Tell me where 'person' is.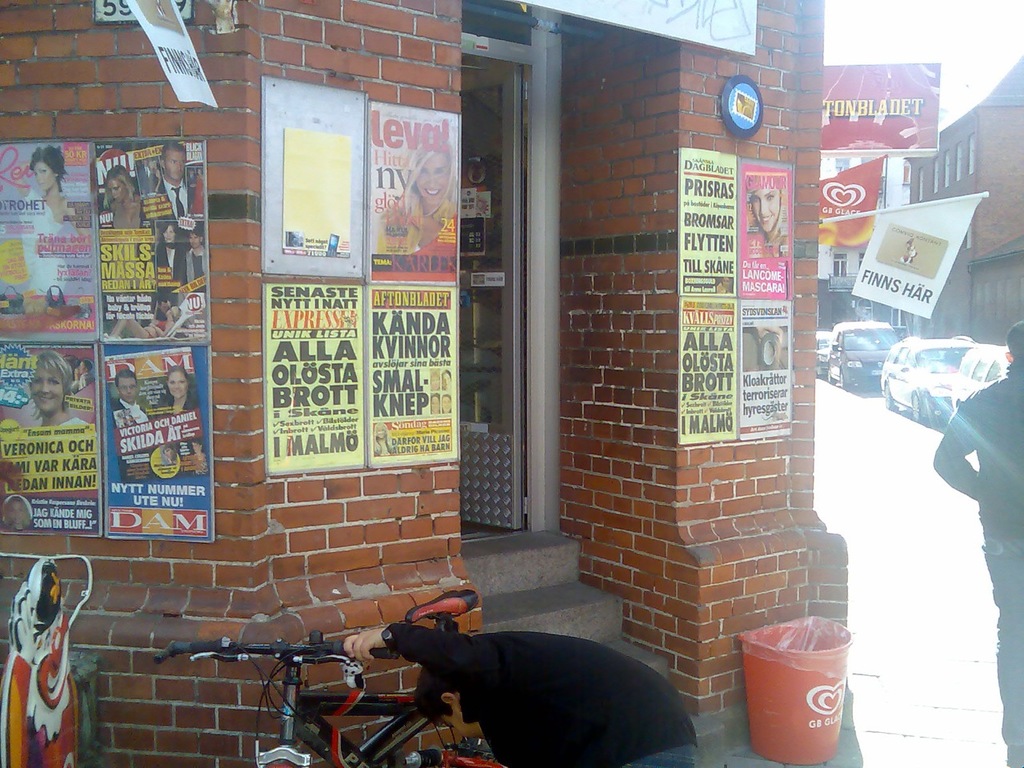
'person' is at box=[146, 142, 197, 218].
